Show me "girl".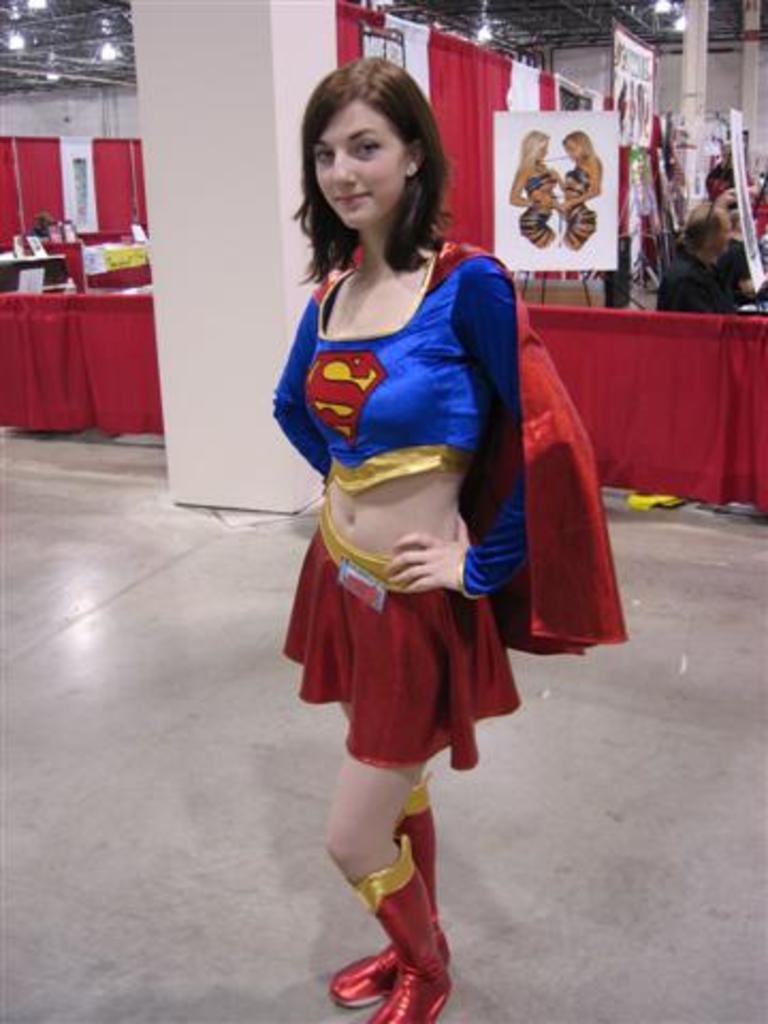
"girl" is here: 267:41:529:1022.
